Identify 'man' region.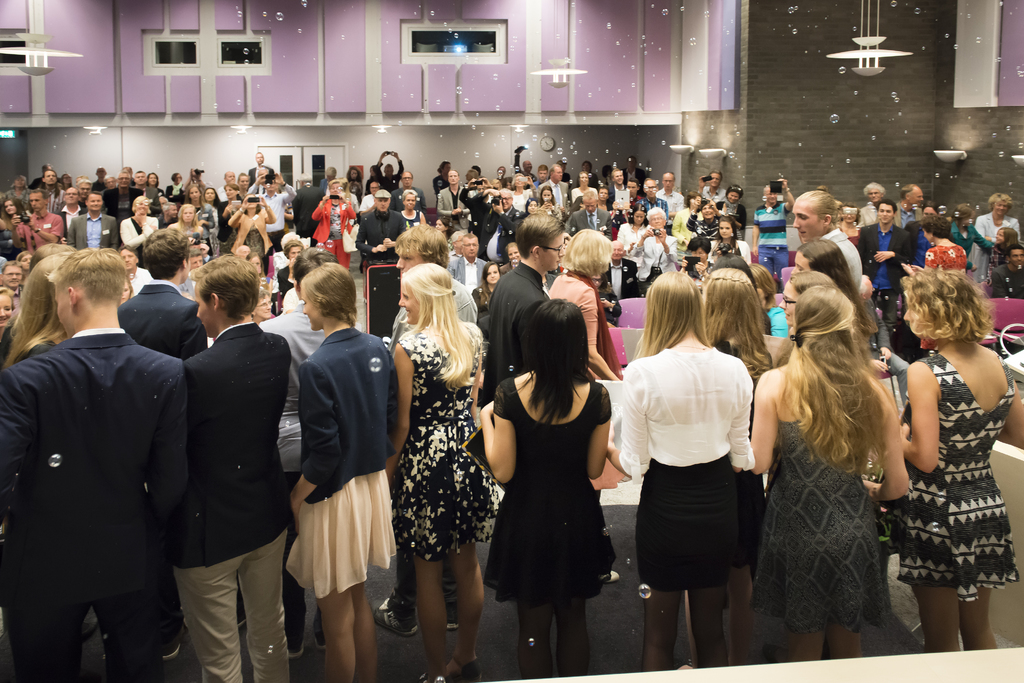
Region: 607 165 632 211.
